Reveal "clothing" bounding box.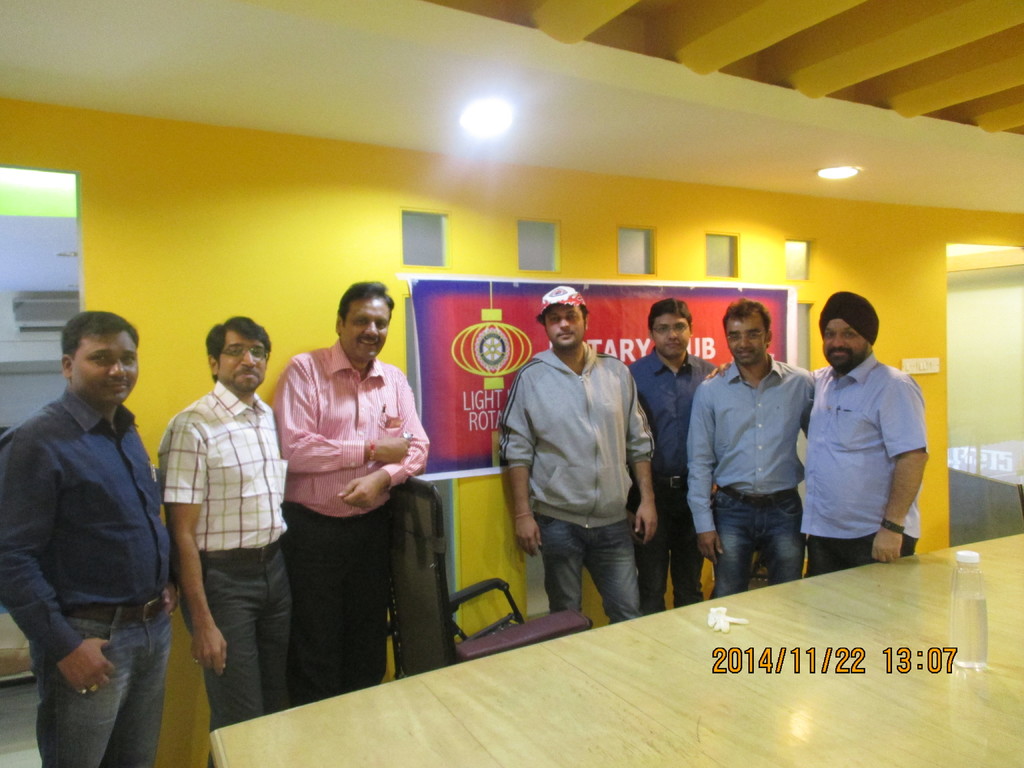
Revealed: (157, 368, 287, 757).
